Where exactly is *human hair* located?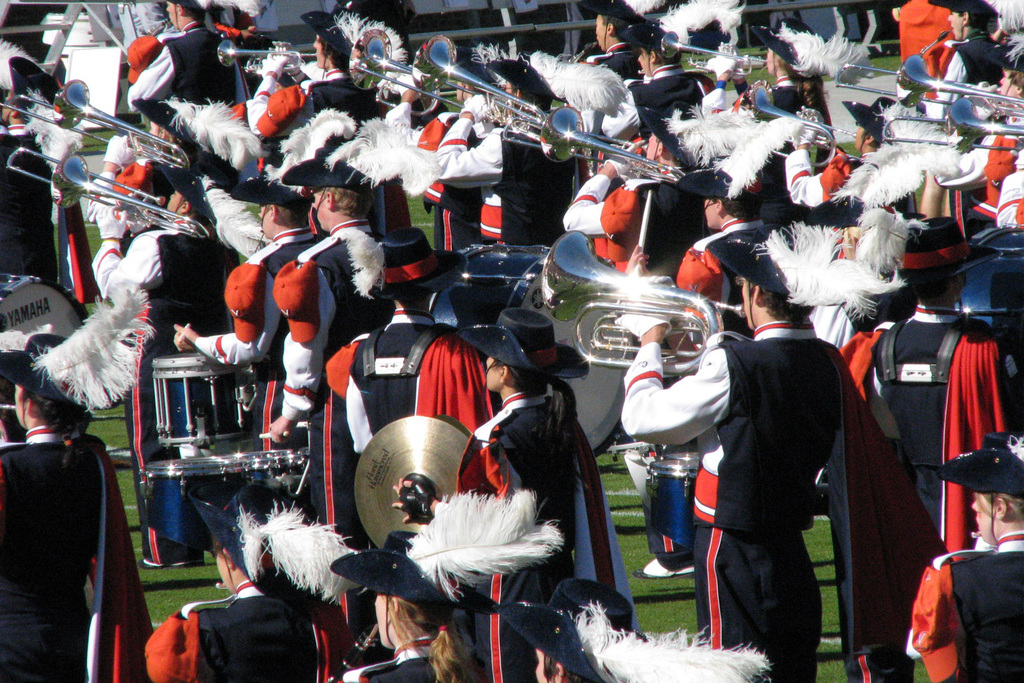
Its bounding box is BBox(640, 48, 670, 71).
